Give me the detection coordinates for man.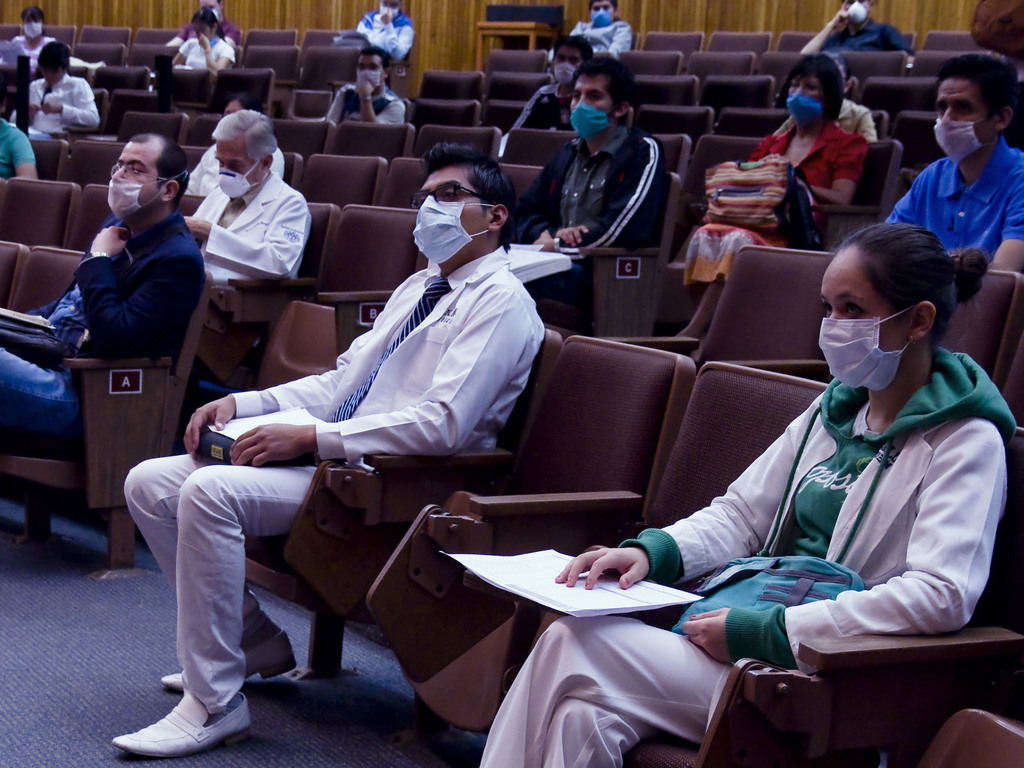
(355, 0, 414, 62).
